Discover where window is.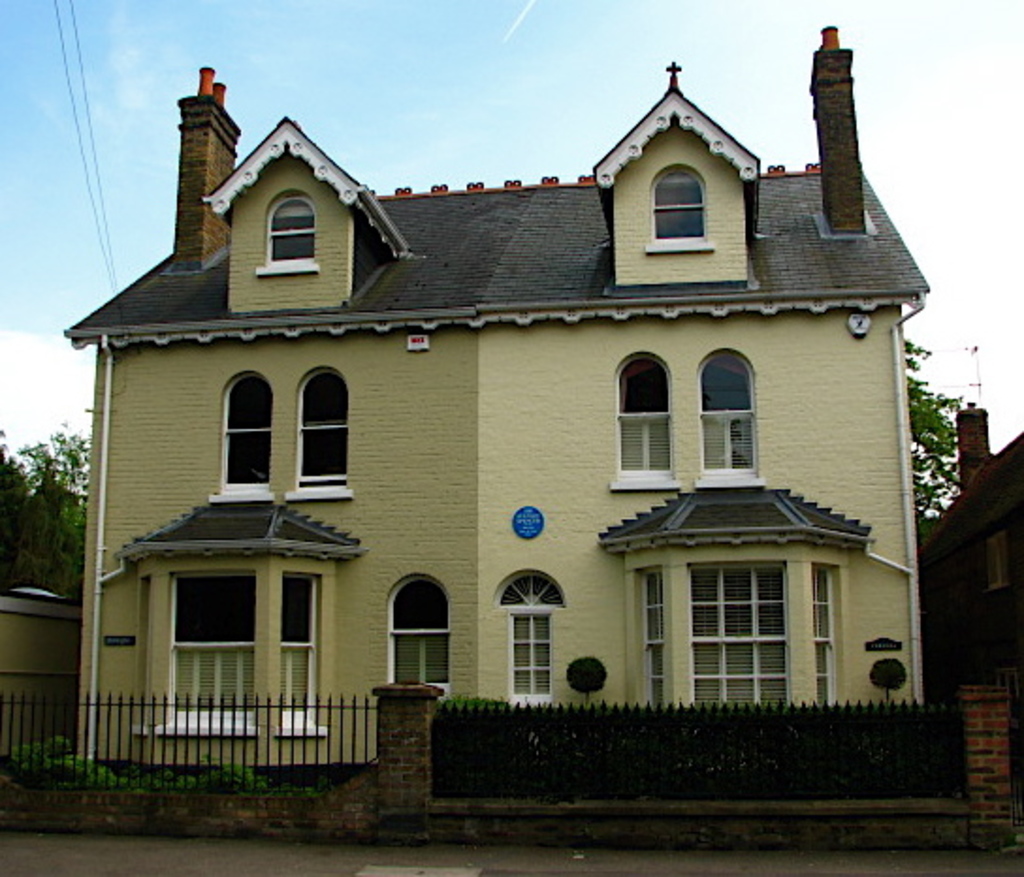
Discovered at 384:565:457:691.
